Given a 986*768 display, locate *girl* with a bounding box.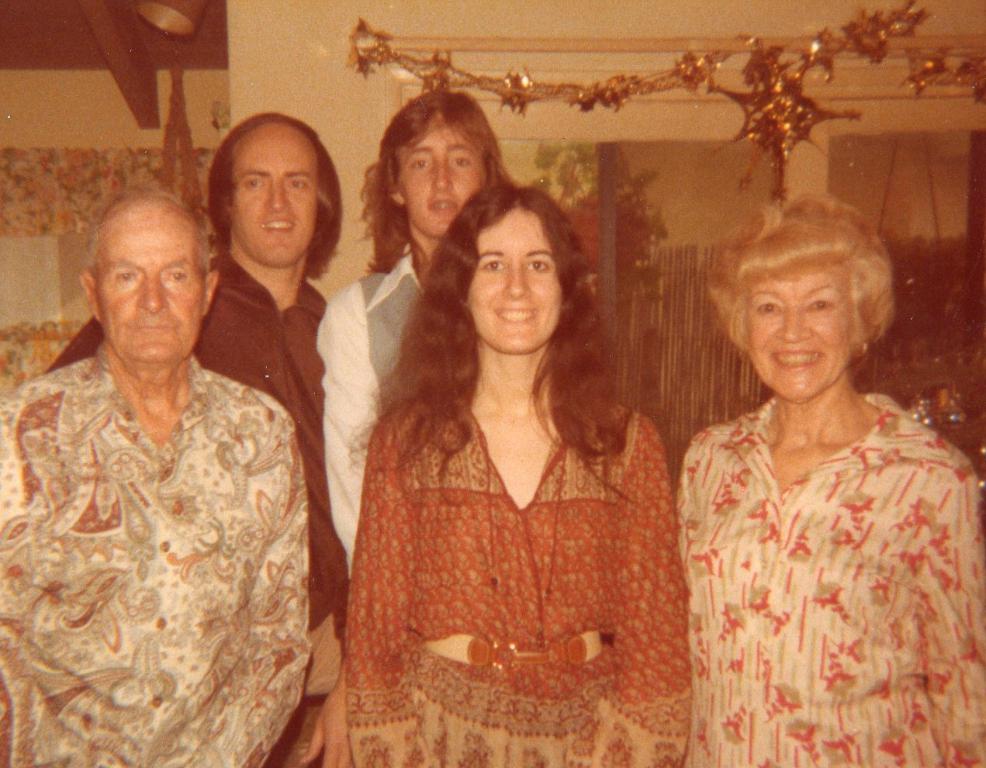
Located: pyautogui.locateOnScreen(345, 184, 687, 767).
